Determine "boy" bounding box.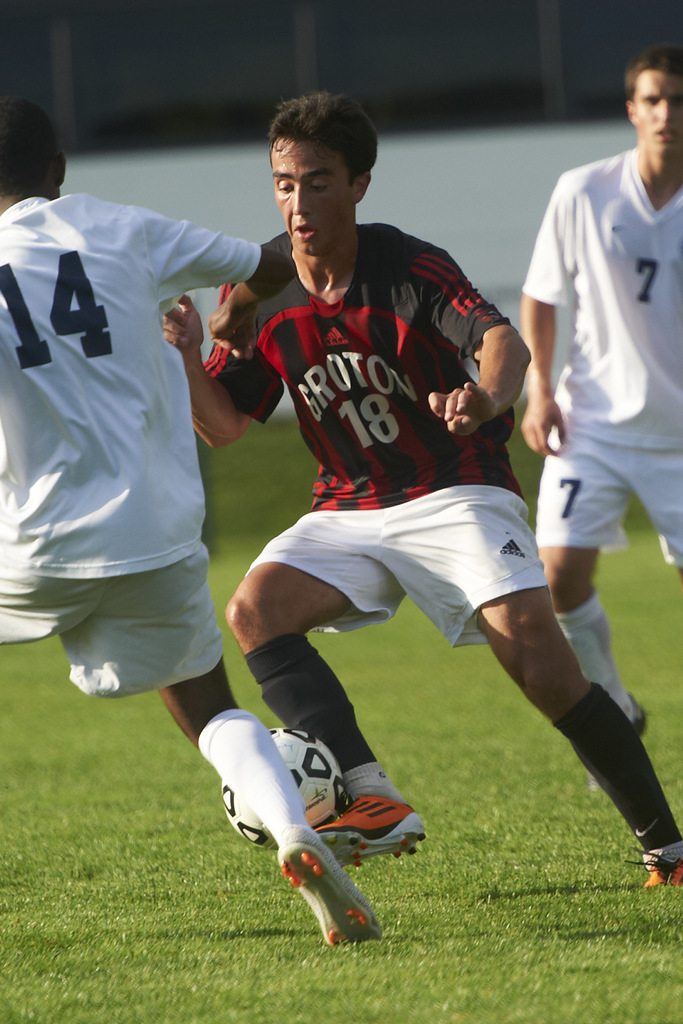
Determined: select_region(134, 84, 682, 930).
